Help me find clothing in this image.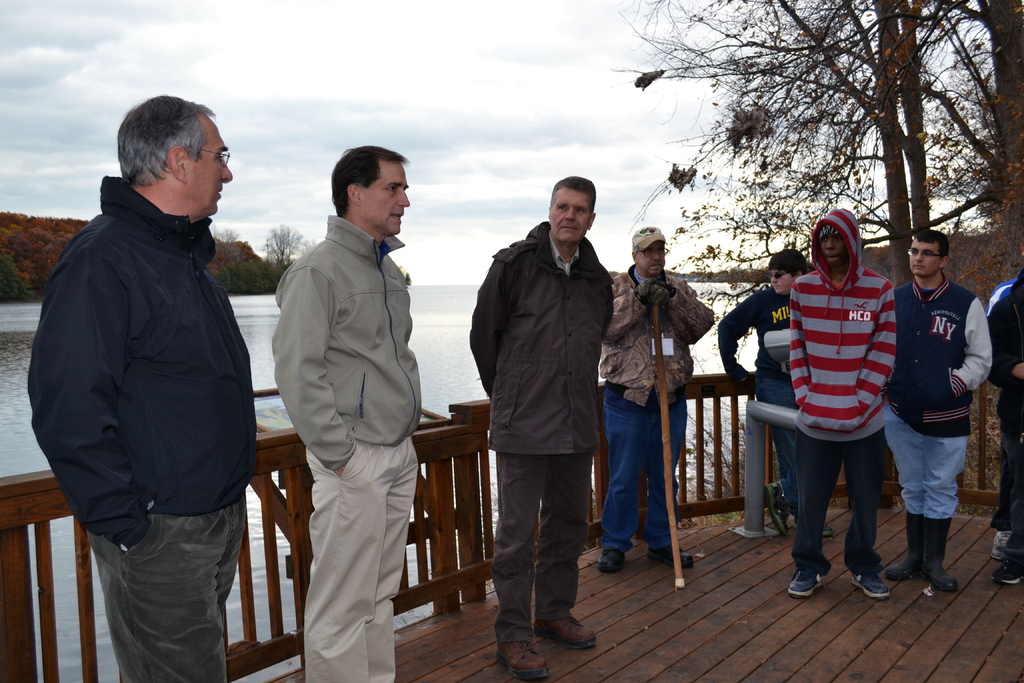
Found it: BBox(975, 277, 1017, 558).
